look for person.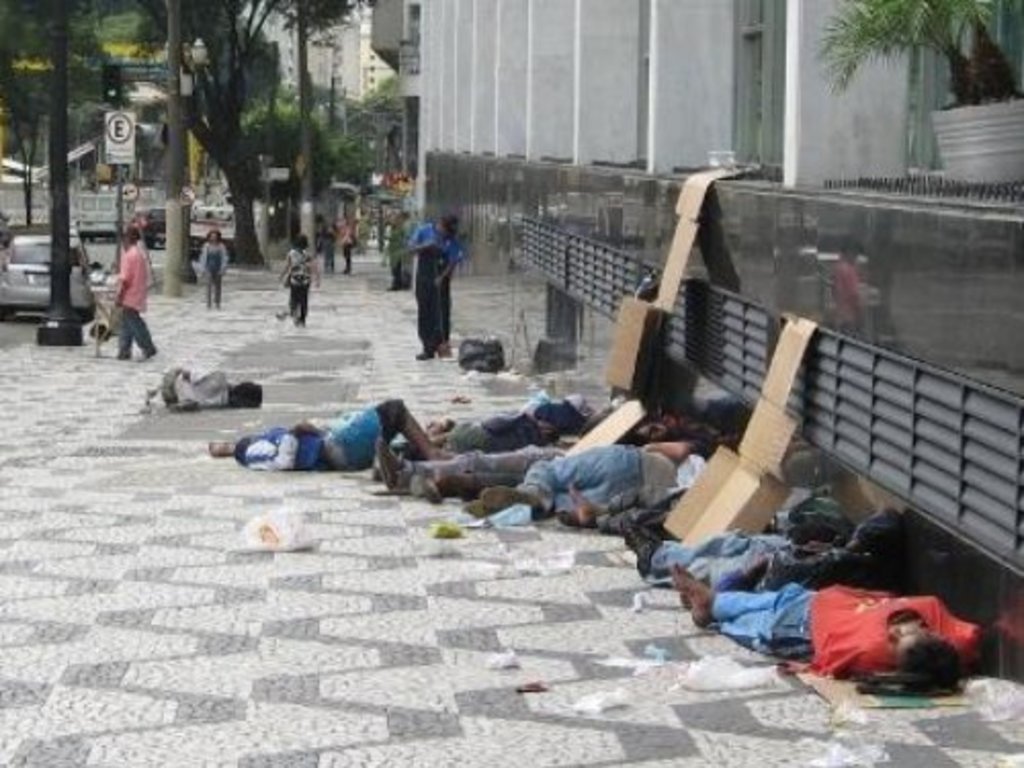
Found: 190/225/233/311.
